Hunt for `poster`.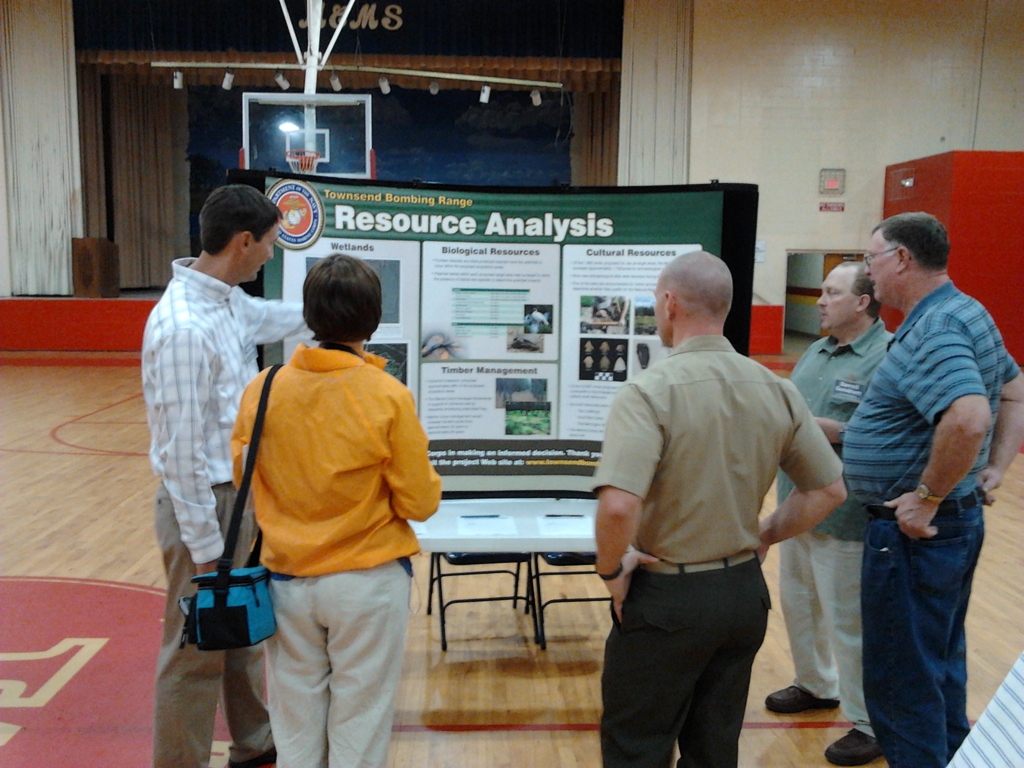
Hunted down at box(563, 241, 701, 446).
